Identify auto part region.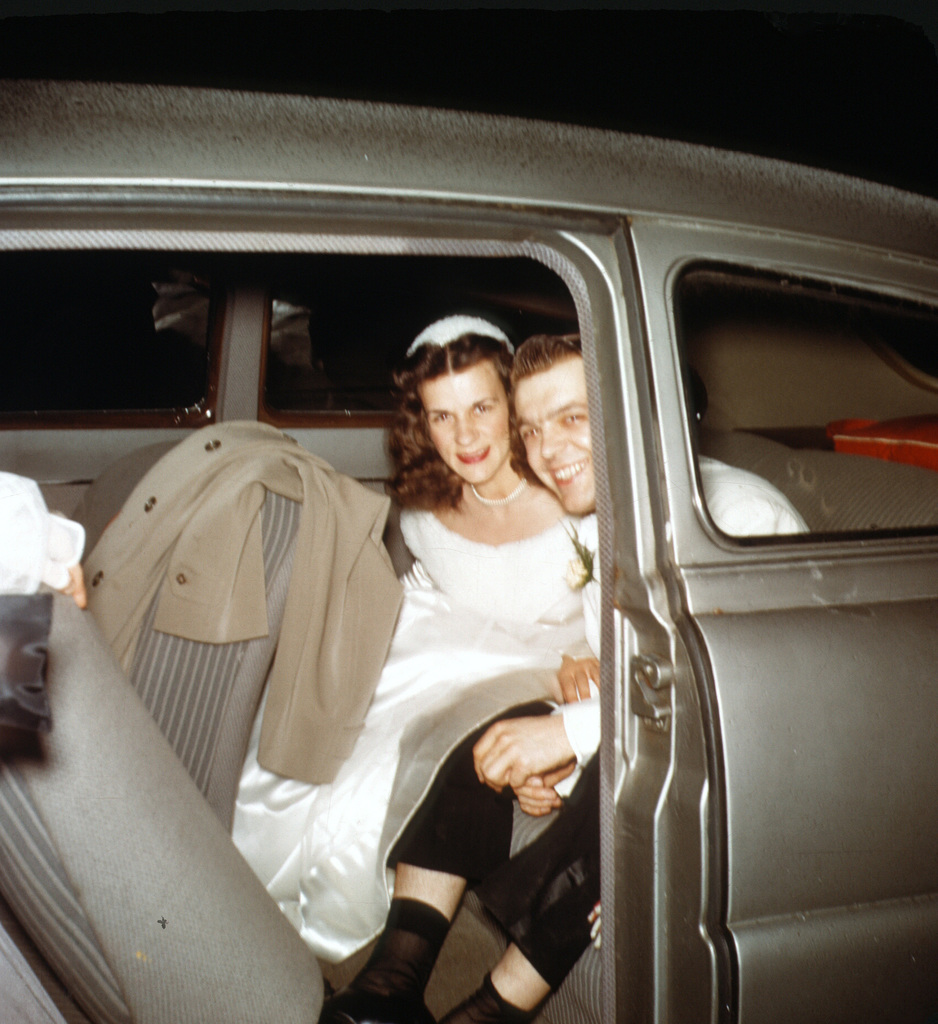
Region: x1=629, y1=220, x2=937, y2=1023.
